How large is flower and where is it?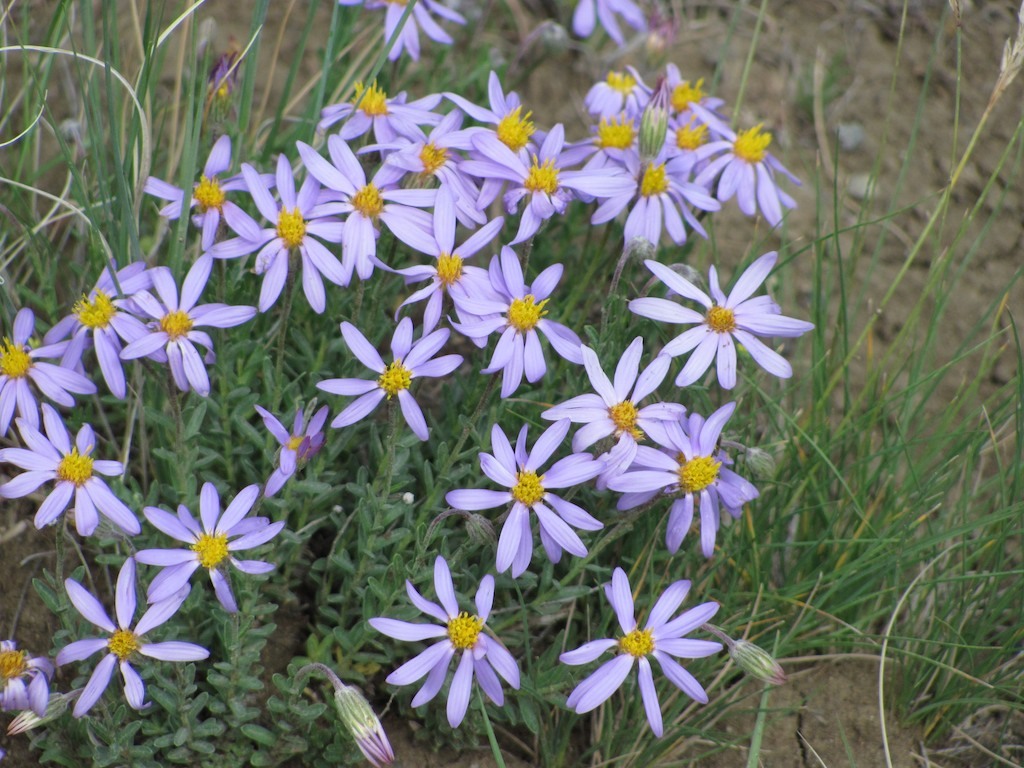
Bounding box: bbox=(206, 148, 351, 313).
